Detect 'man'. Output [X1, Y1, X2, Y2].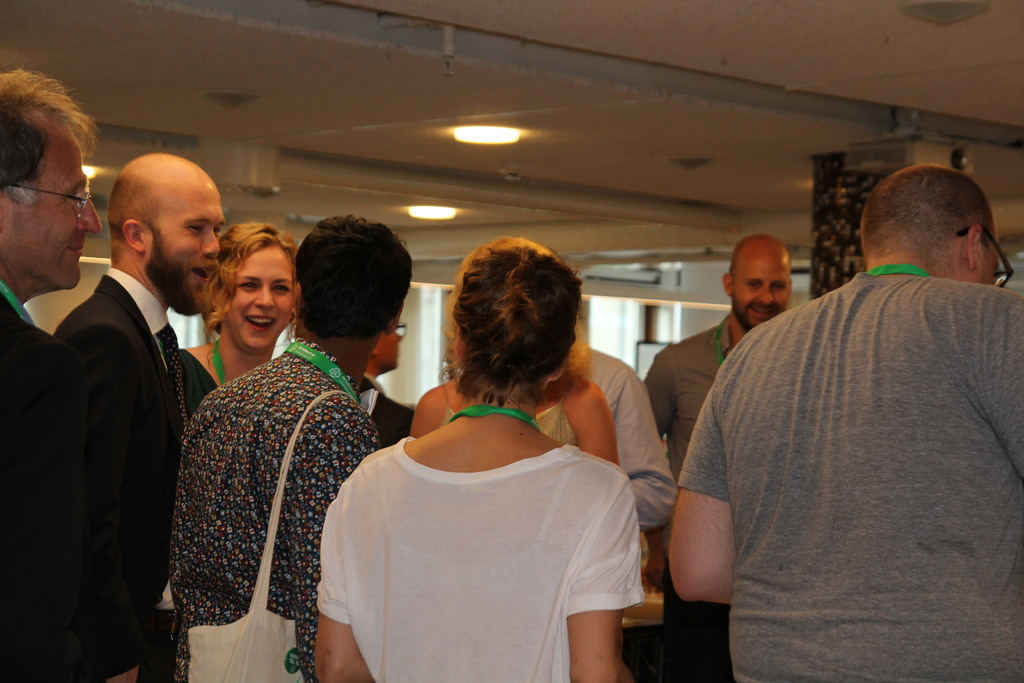
[27, 151, 229, 682].
